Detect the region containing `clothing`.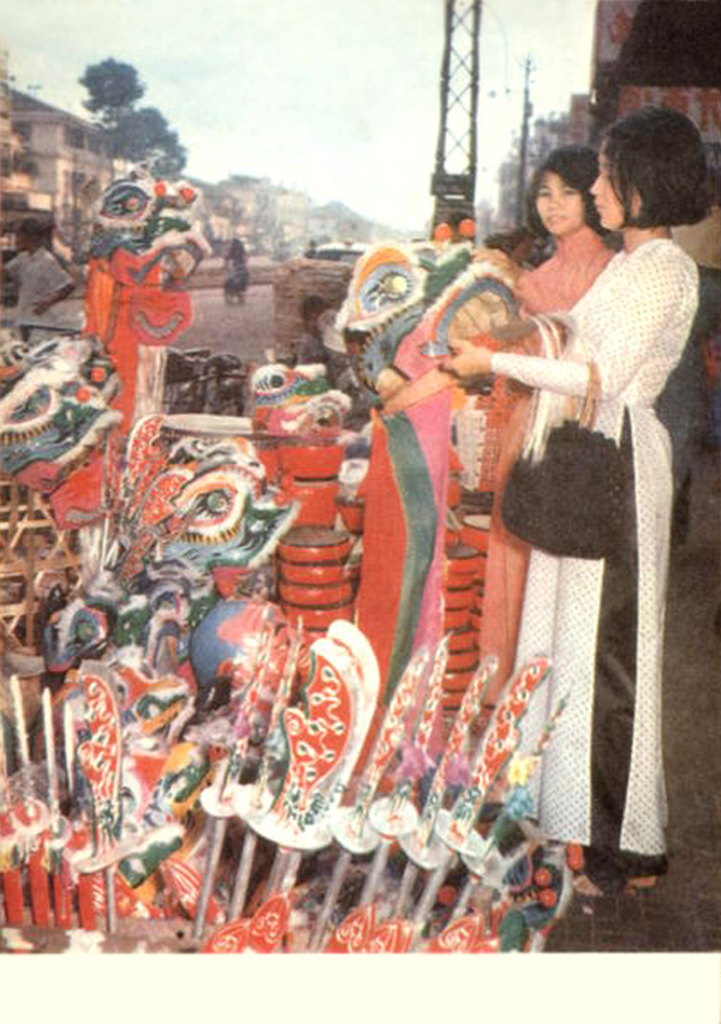
460,239,710,887.
